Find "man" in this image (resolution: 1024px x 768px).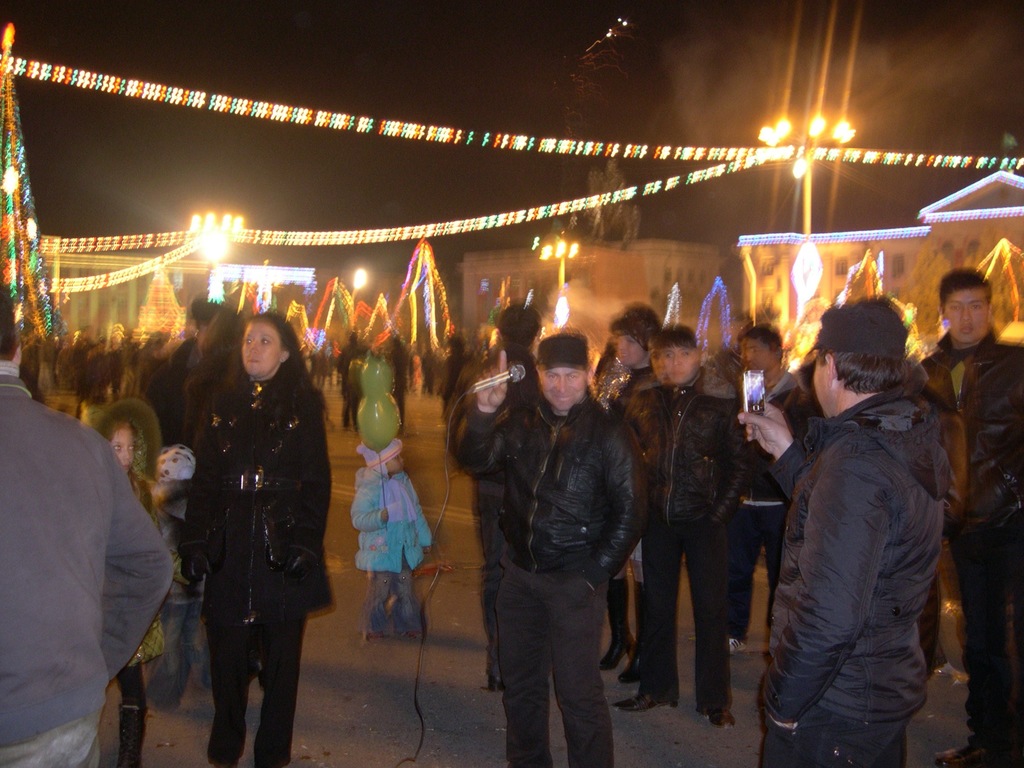
x1=0, y1=286, x2=172, y2=762.
